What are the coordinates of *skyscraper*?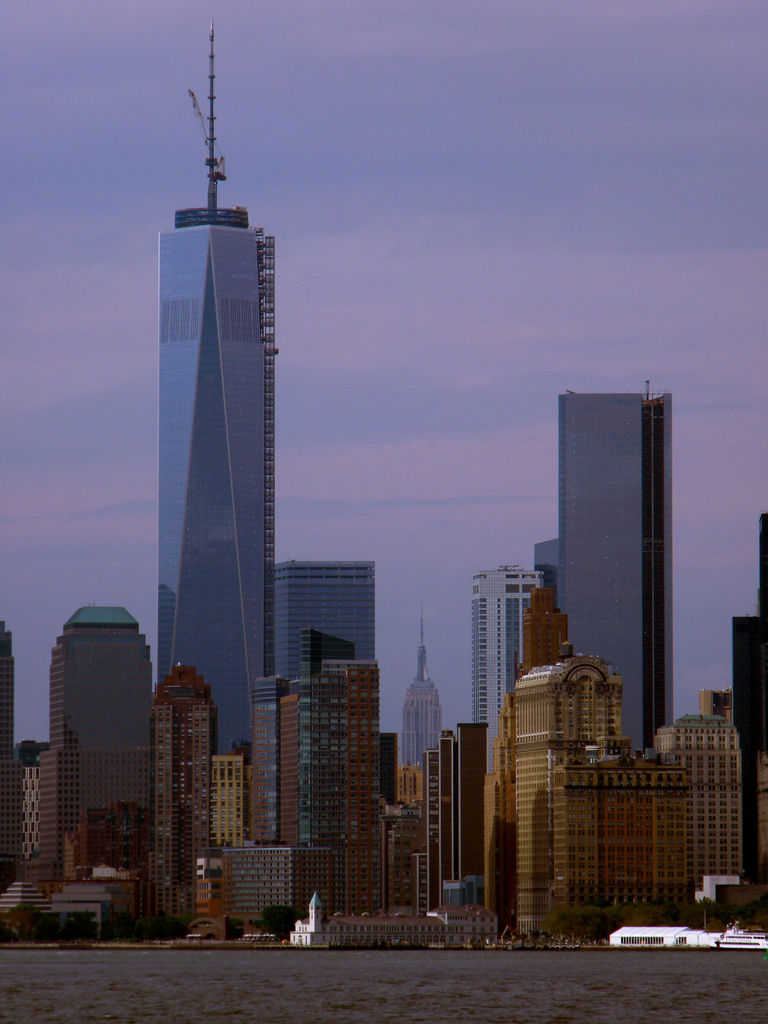
box(470, 561, 534, 758).
